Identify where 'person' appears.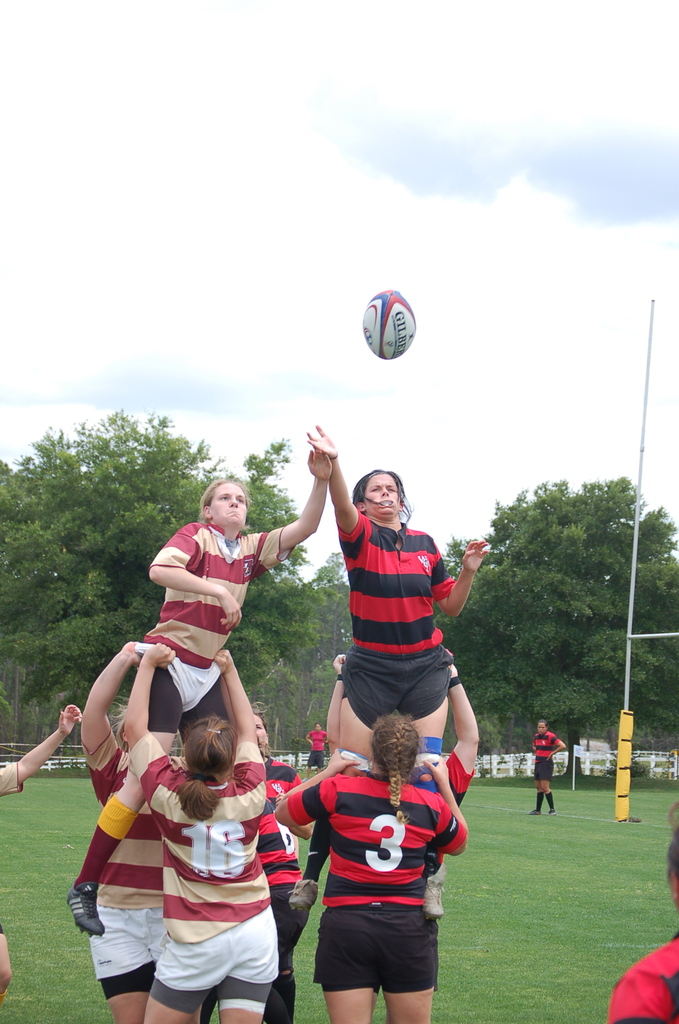
Appears at pyautogui.locateOnScreen(248, 712, 302, 1023).
